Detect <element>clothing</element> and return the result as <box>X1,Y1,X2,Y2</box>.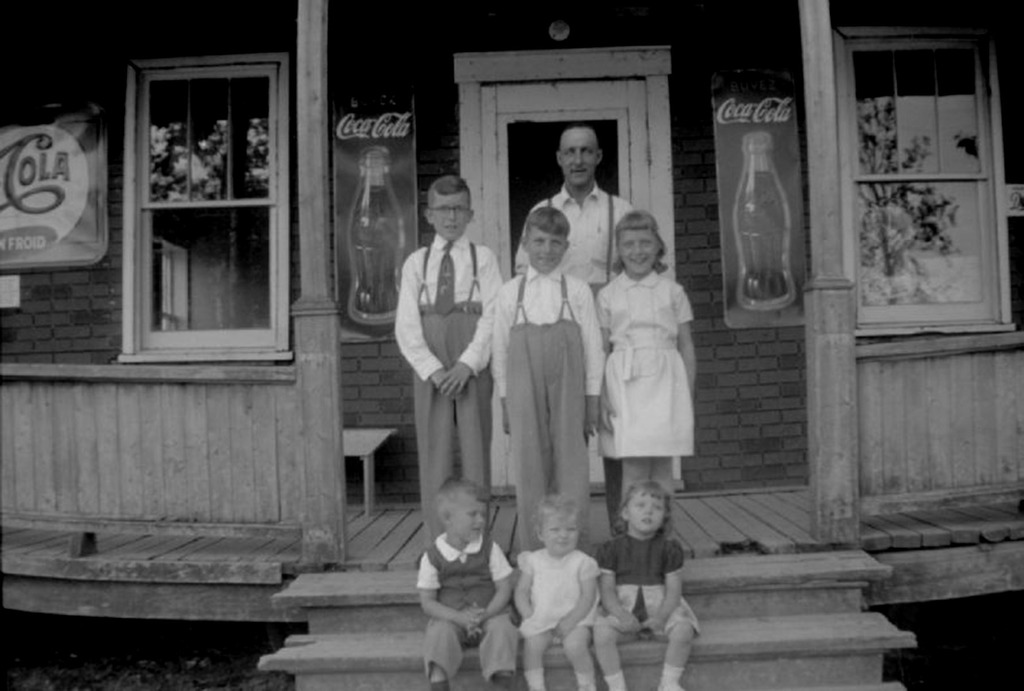
<box>513,180,635,523</box>.
